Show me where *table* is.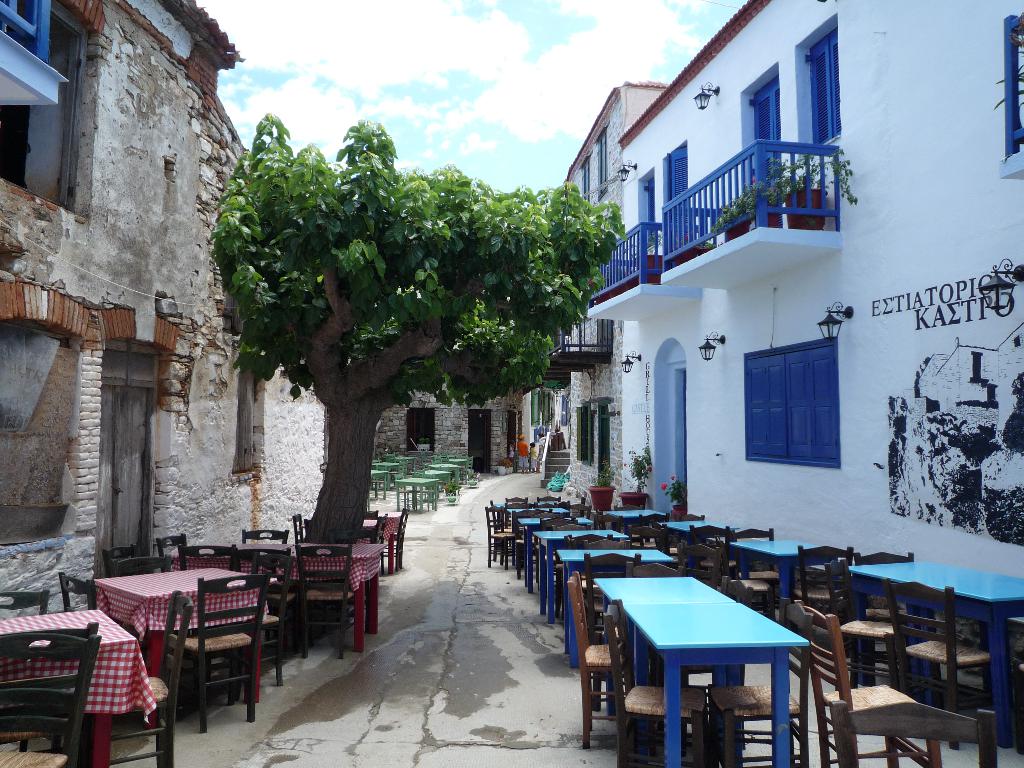
*table* is at Rect(555, 548, 666, 669).
